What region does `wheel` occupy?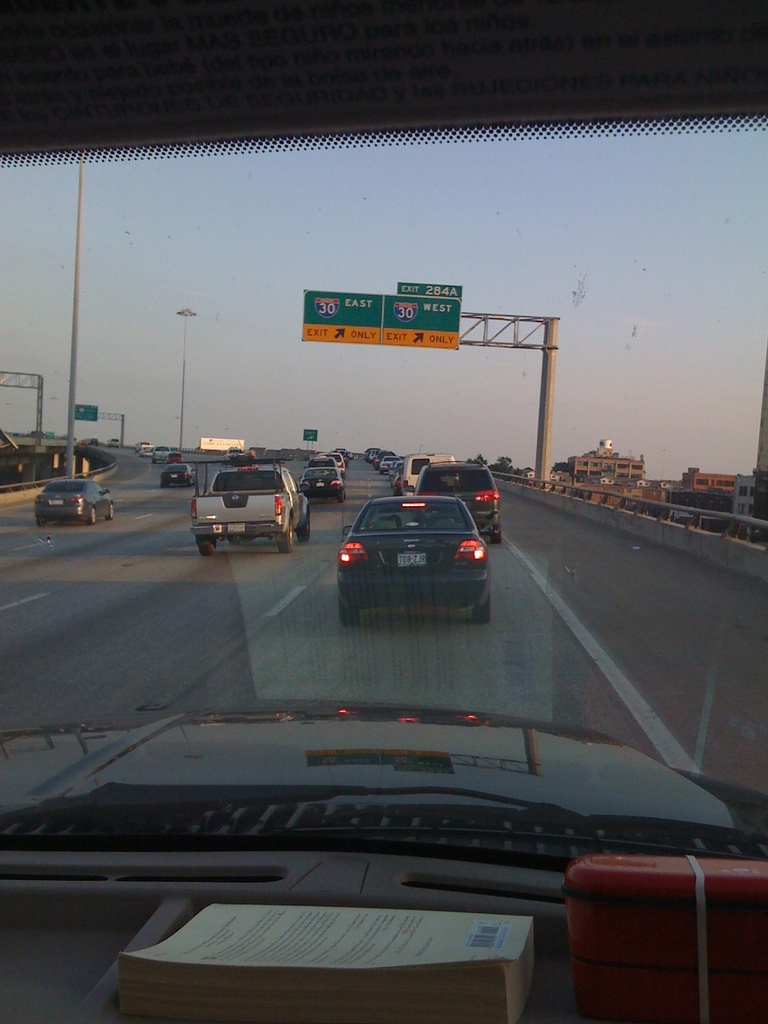
detection(36, 518, 45, 527).
